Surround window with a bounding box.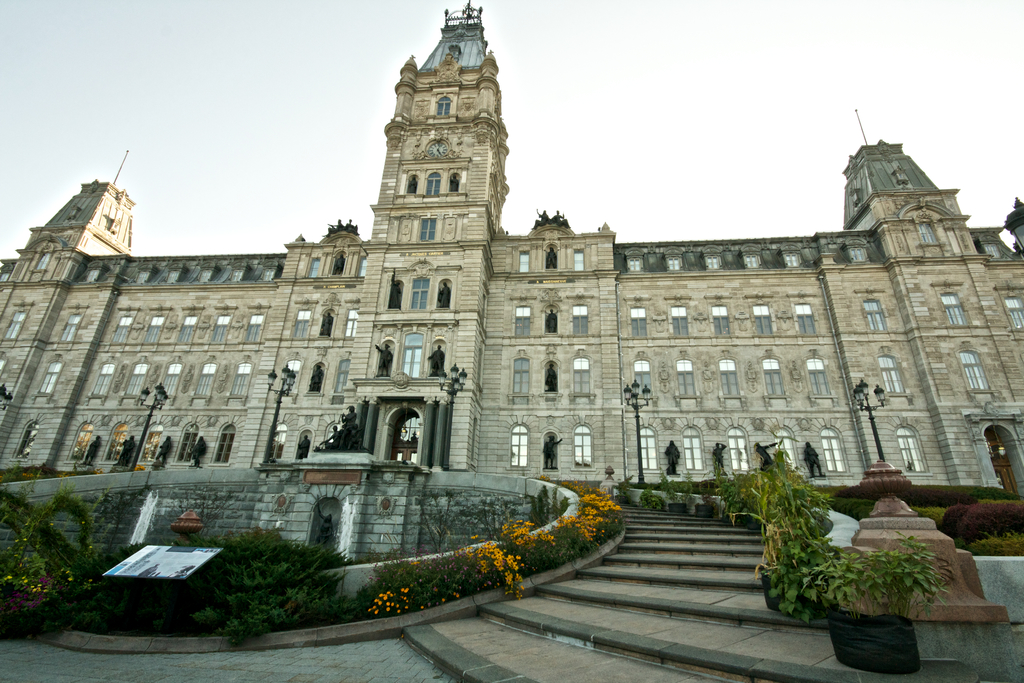
{"x1": 792, "y1": 300, "x2": 817, "y2": 336}.
